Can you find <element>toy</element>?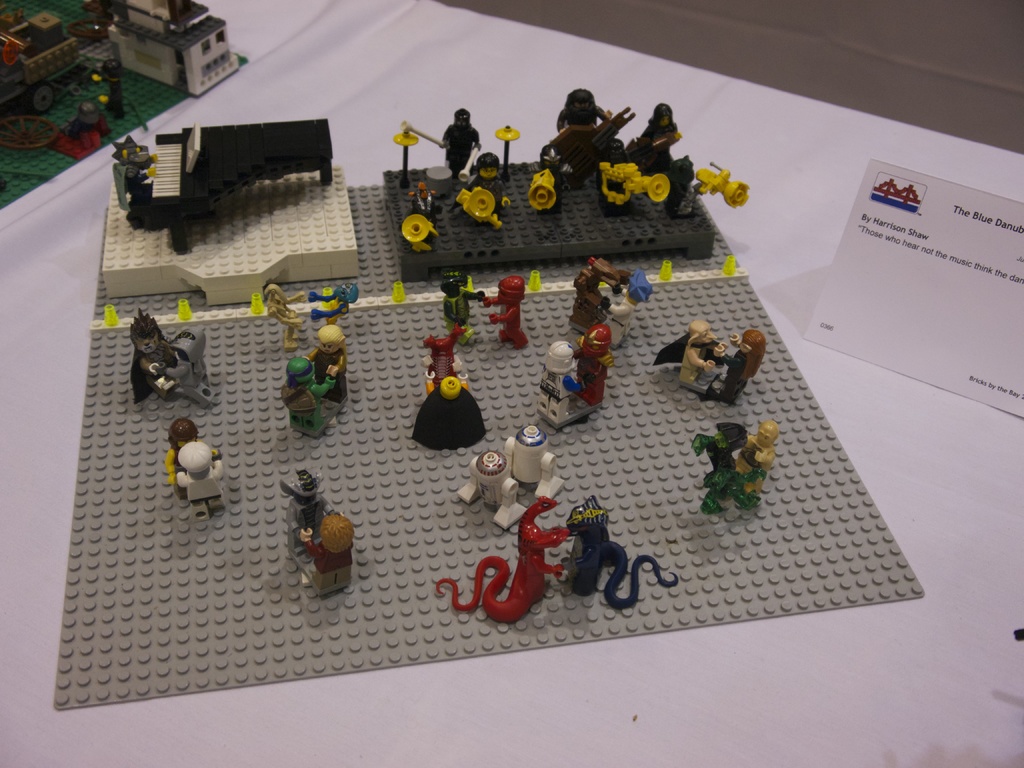
Yes, bounding box: l=540, t=330, r=606, b=420.
